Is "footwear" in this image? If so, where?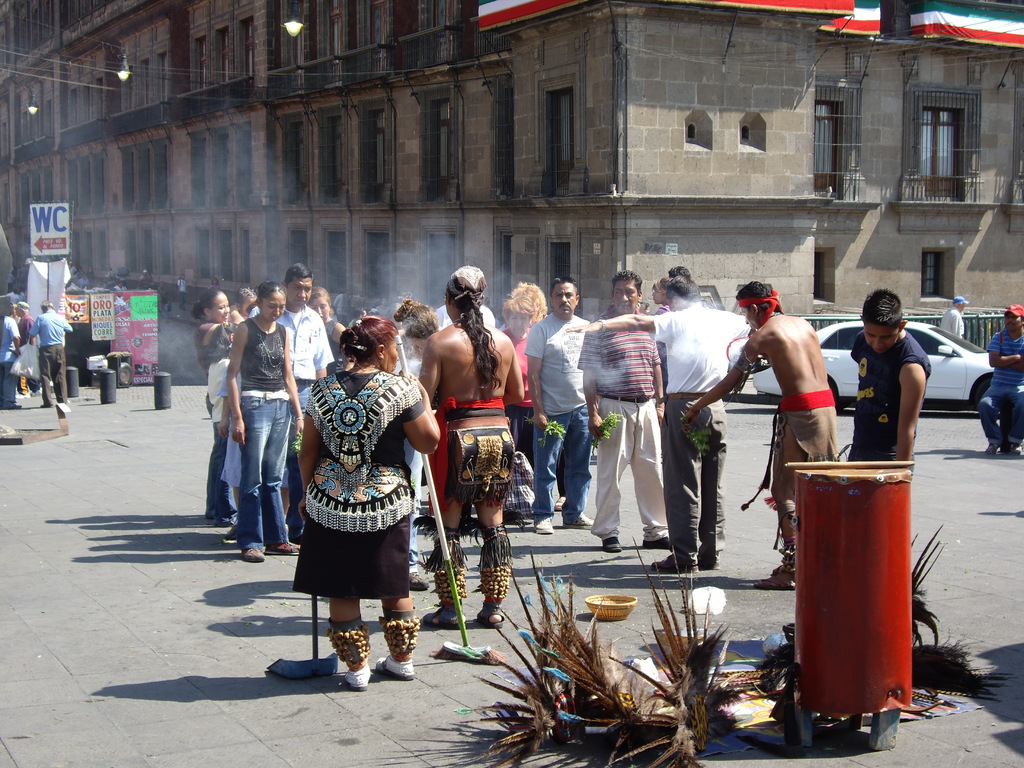
Yes, at pyautogui.locateOnScreen(13, 404, 22, 408).
